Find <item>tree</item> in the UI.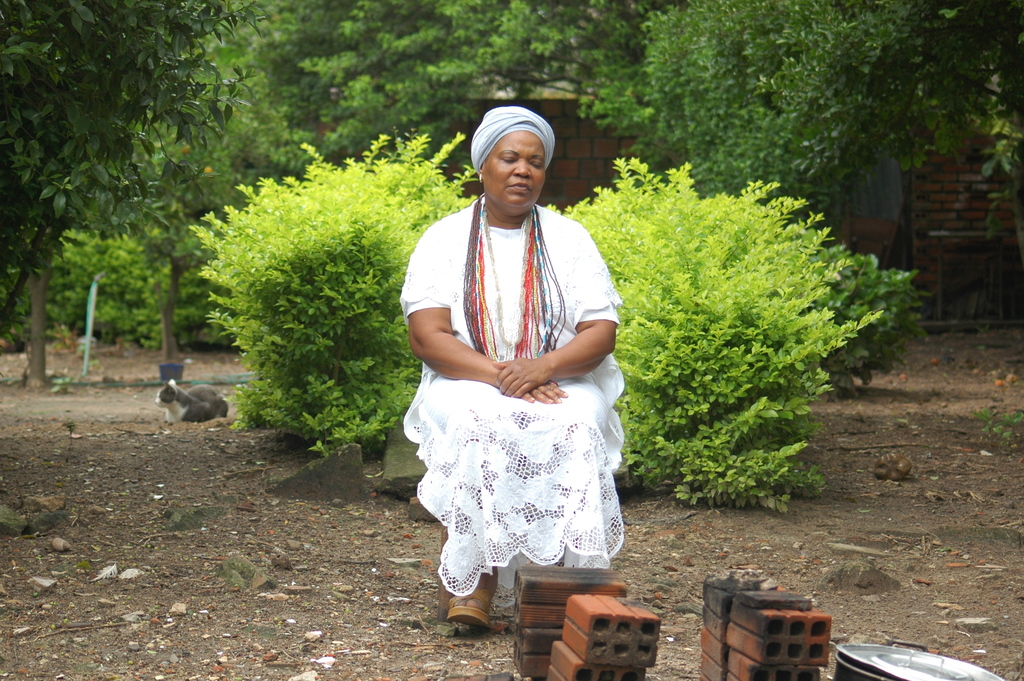
UI element at select_region(0, 0, 272, 345).
